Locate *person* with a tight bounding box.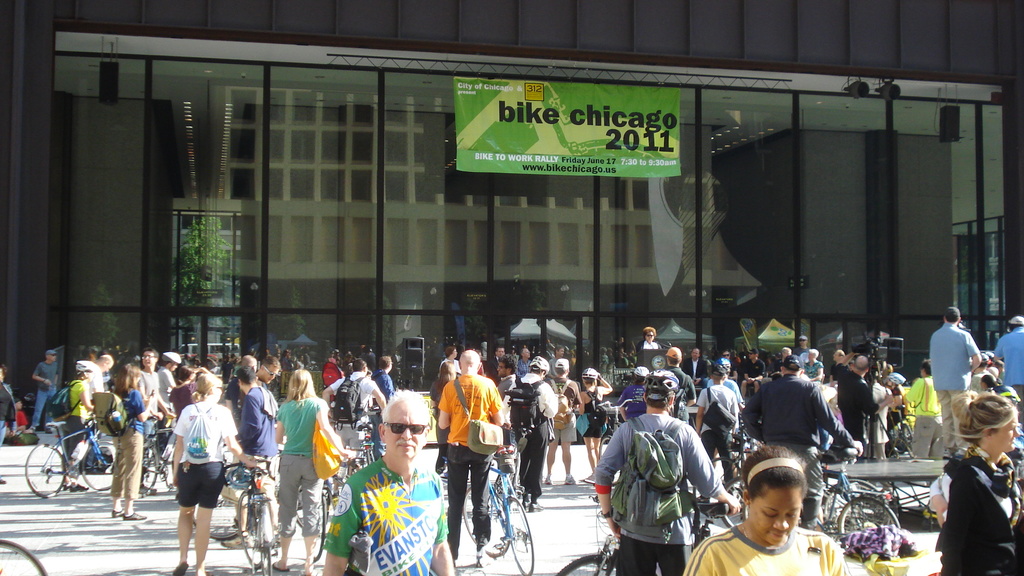
bbox(992, 313, 1023, 399).
